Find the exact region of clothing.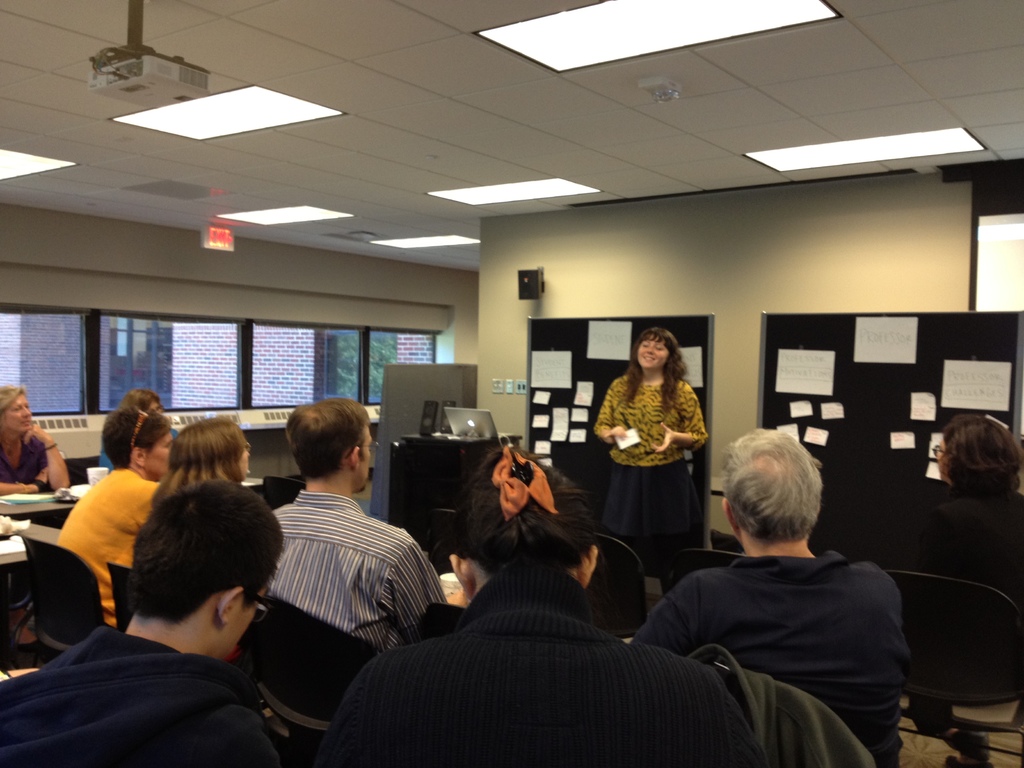
Exact region: box(0, 619, 305, 767).
